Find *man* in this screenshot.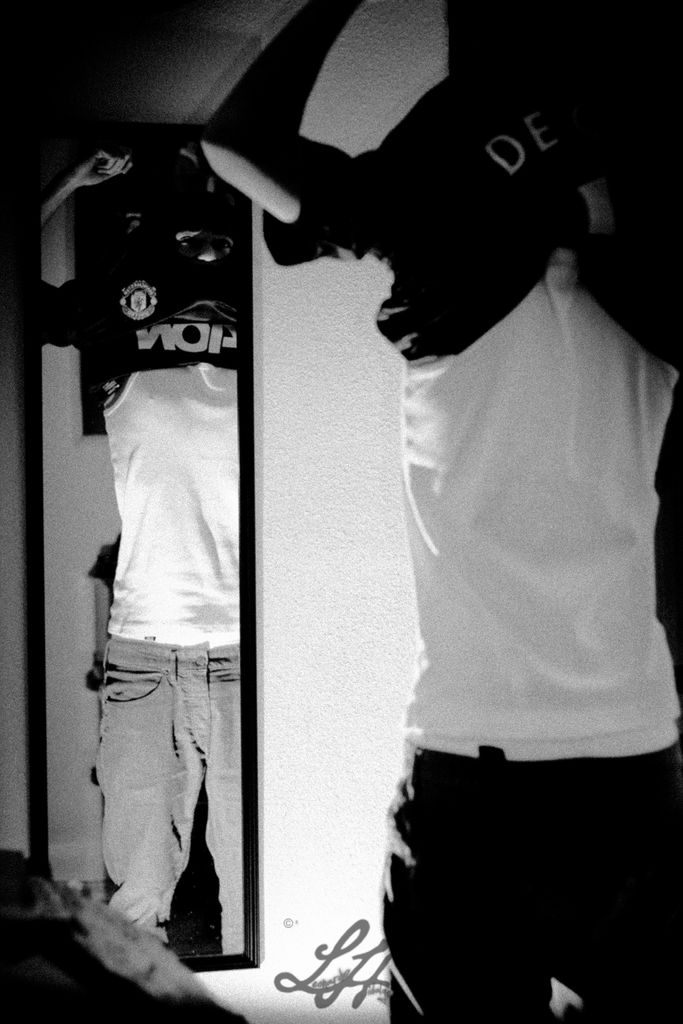
The bounding box for *man* is BBox(189, 46, 682, 1001).
